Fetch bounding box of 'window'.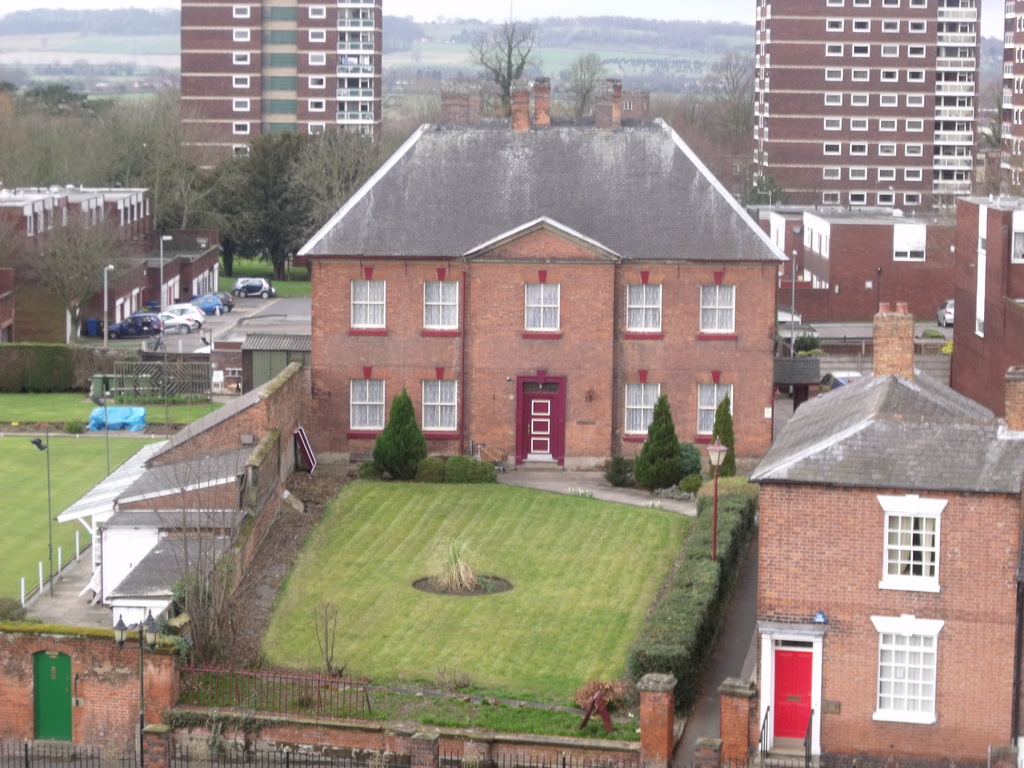
Bbox: bbox(232, 24, 250, 45).
